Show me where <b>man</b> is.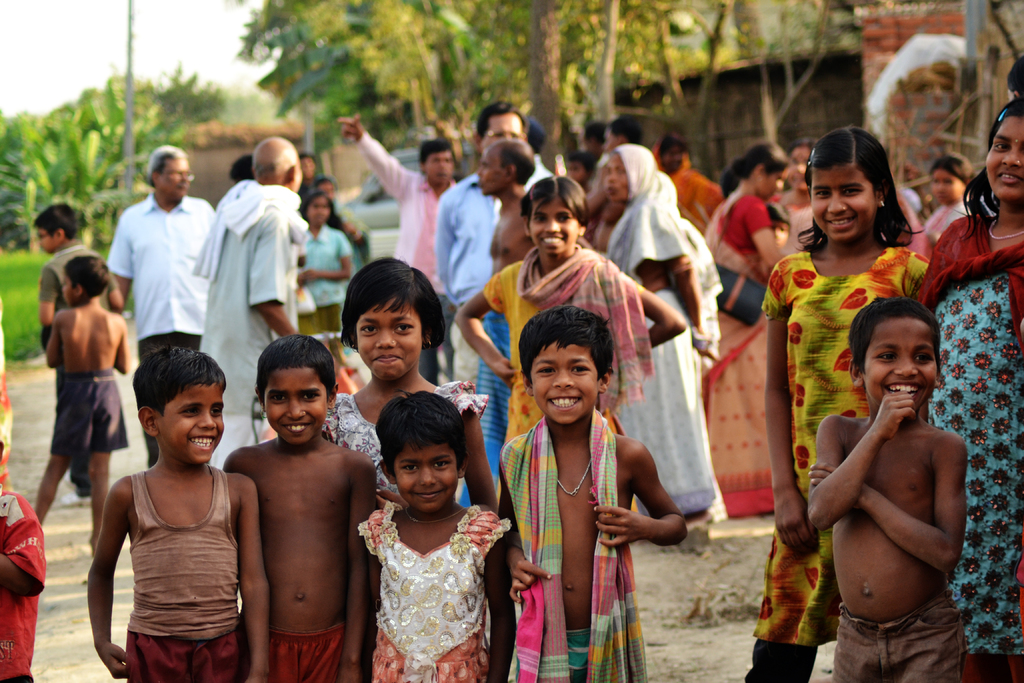
<b>man</b> is at crop(516, 111, 546, 186).
